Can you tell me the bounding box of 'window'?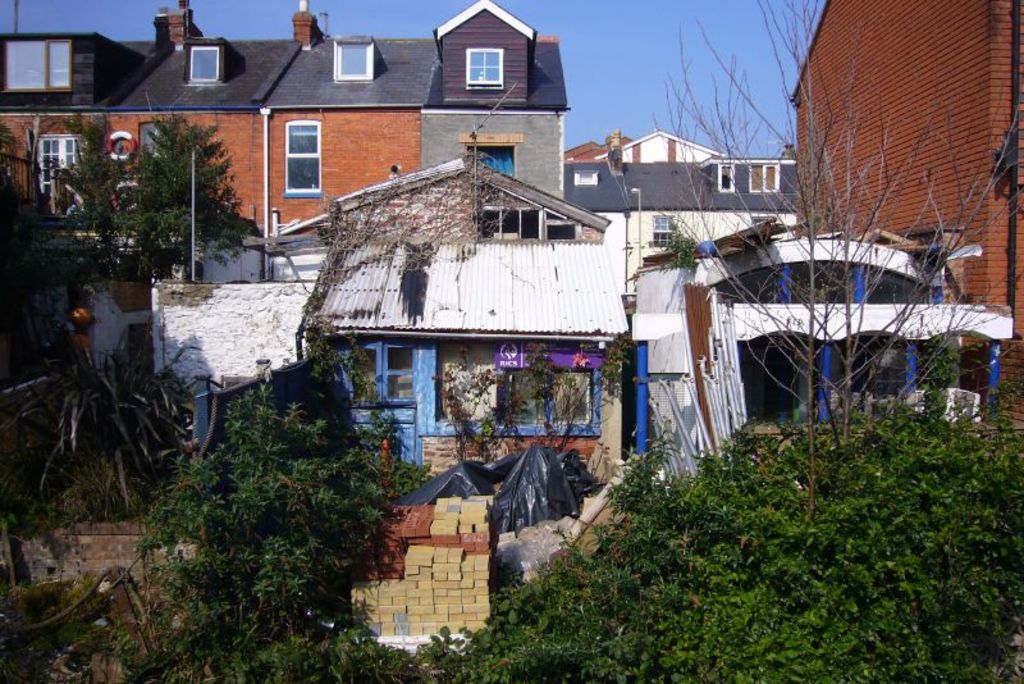
locate(338, 41, 374, 78).
